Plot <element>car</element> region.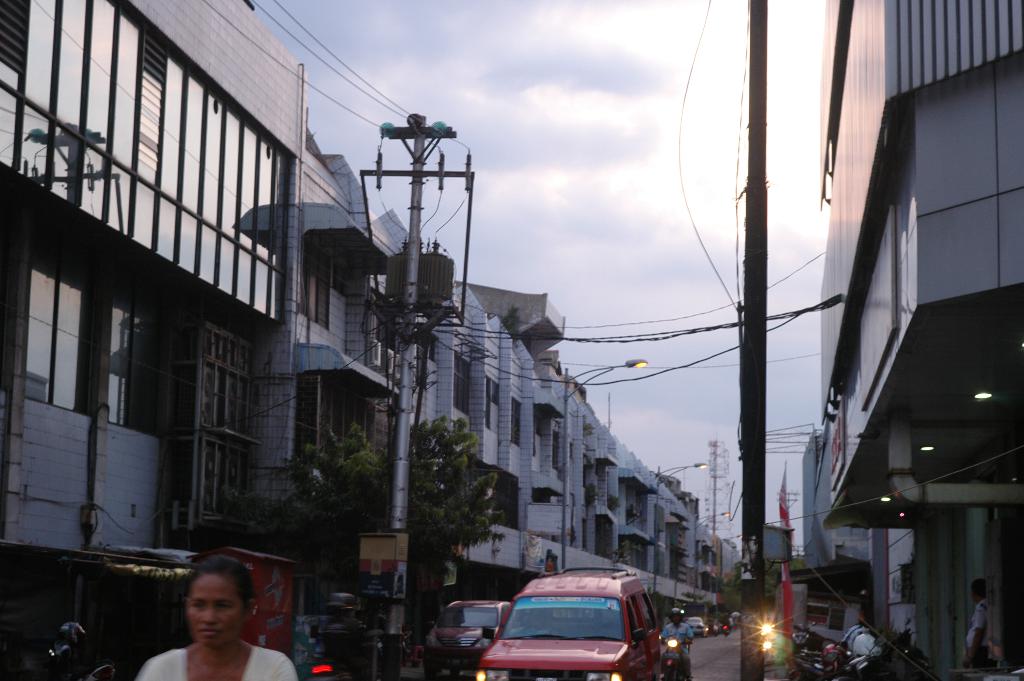
Plotted at <region>682, 612, 710, 636</region>.
